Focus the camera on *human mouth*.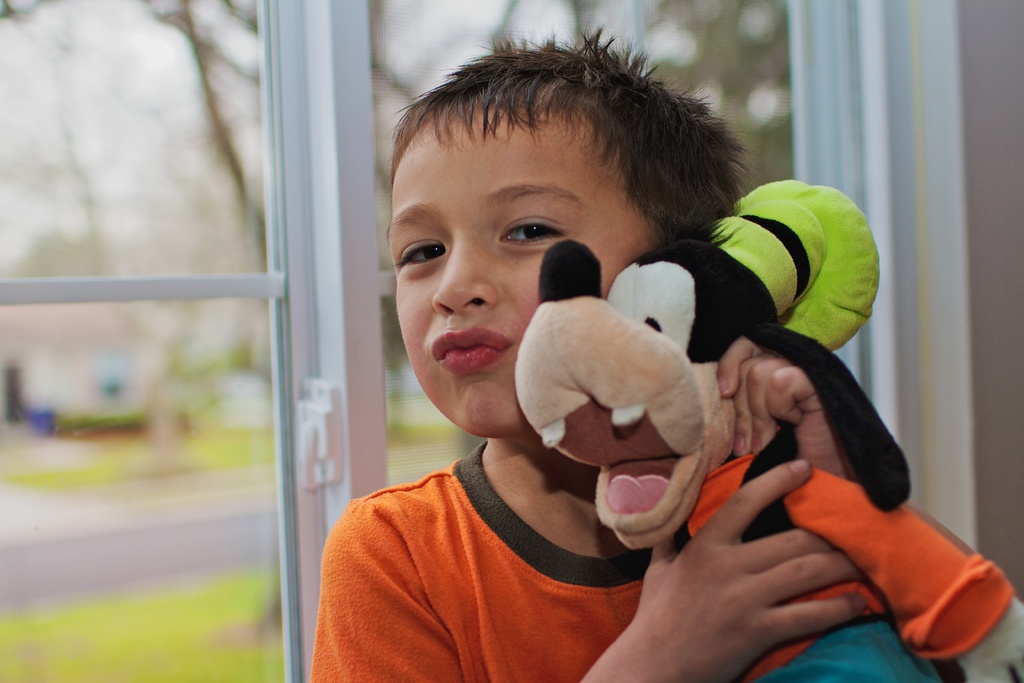
Focus region: 429:323:514:373.
